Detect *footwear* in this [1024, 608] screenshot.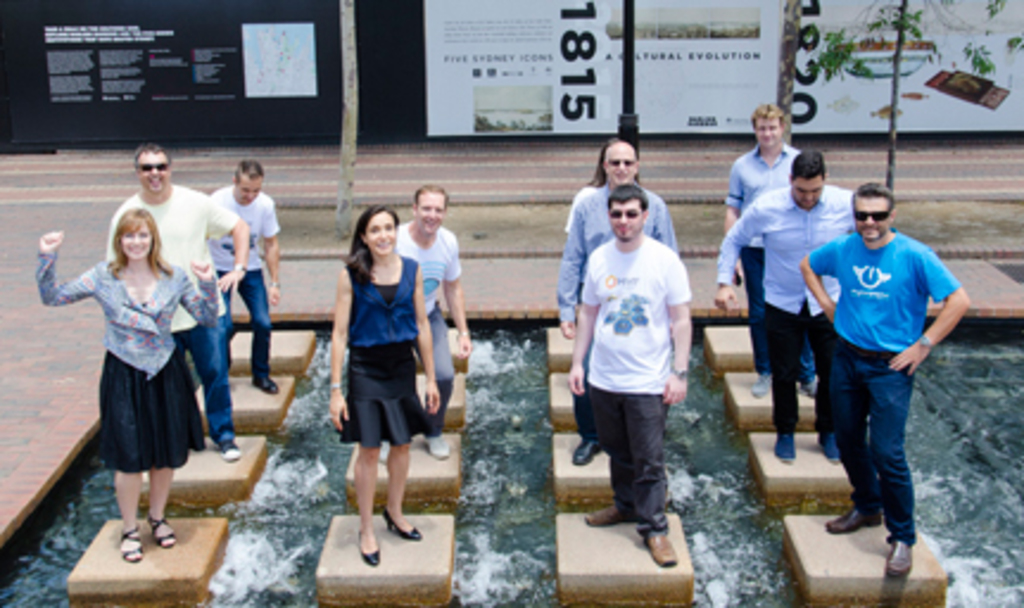
Detection: <bbox>822, 506, 881, 530</bbox>.
